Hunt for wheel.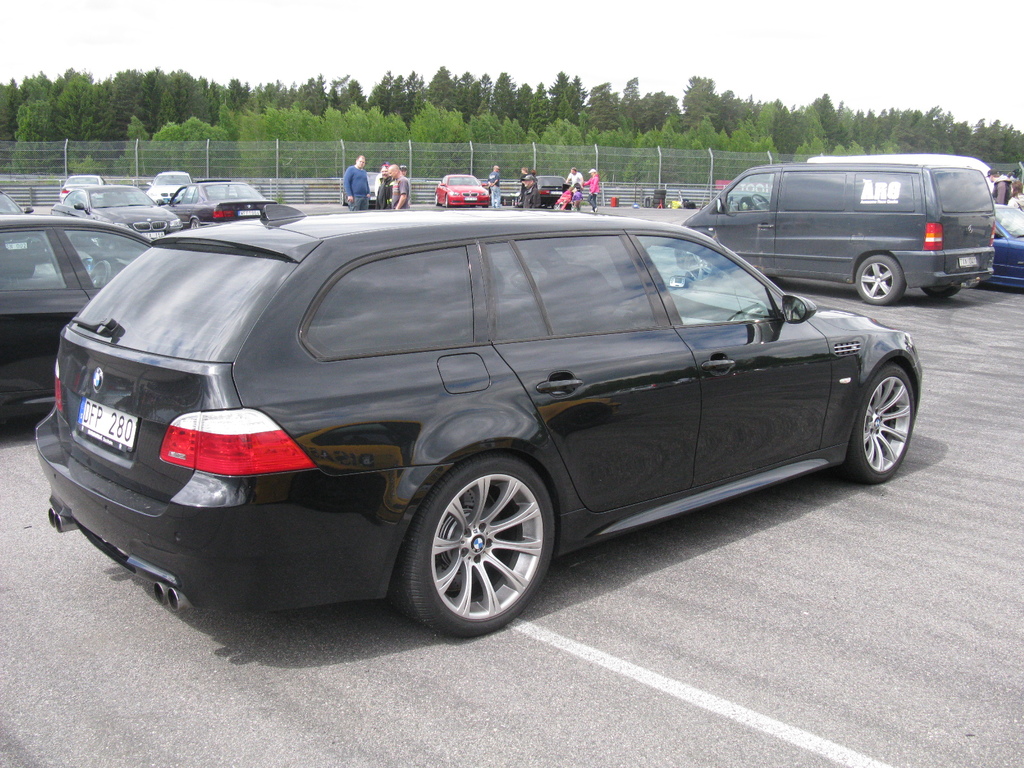
Hunted down at Rect(445, 195, 453, 207).
